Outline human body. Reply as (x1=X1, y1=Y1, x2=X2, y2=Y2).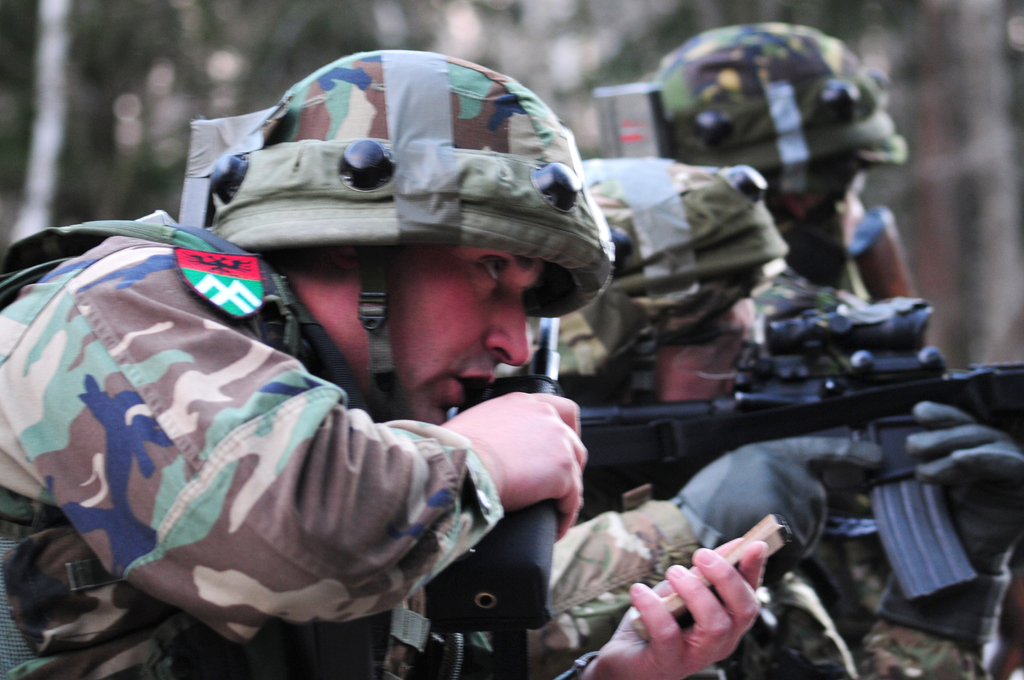
(x1=0, y1=49, x2=764, y2=679).
